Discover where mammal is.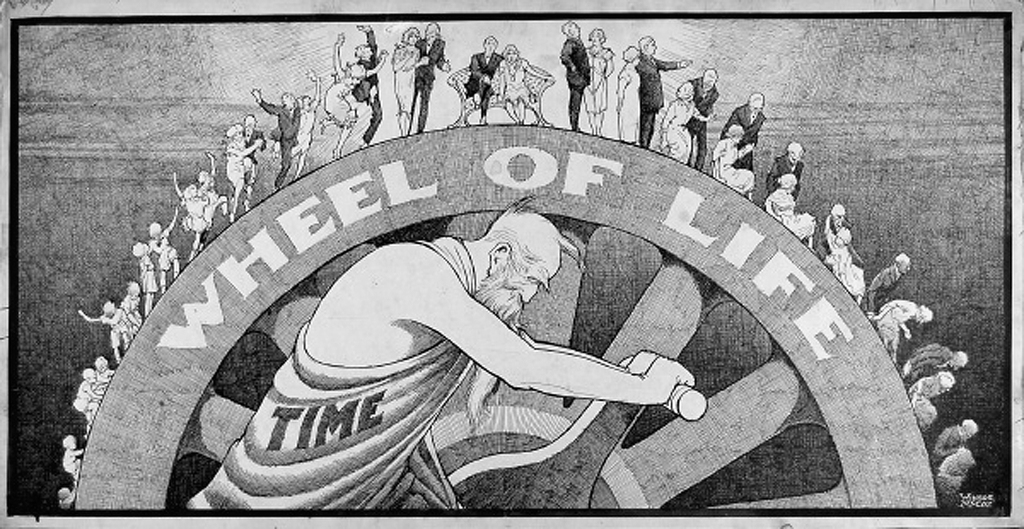
Discovered at (465, 33, 504, 122).
